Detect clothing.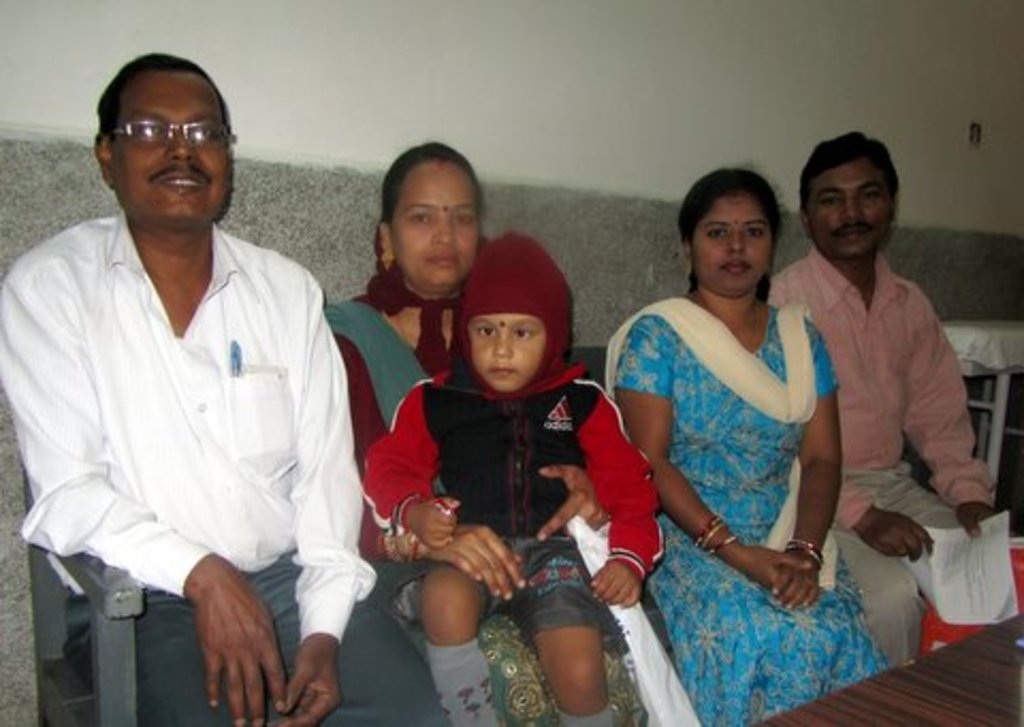
Detected at l=604, t=290, r=892, b=725.
